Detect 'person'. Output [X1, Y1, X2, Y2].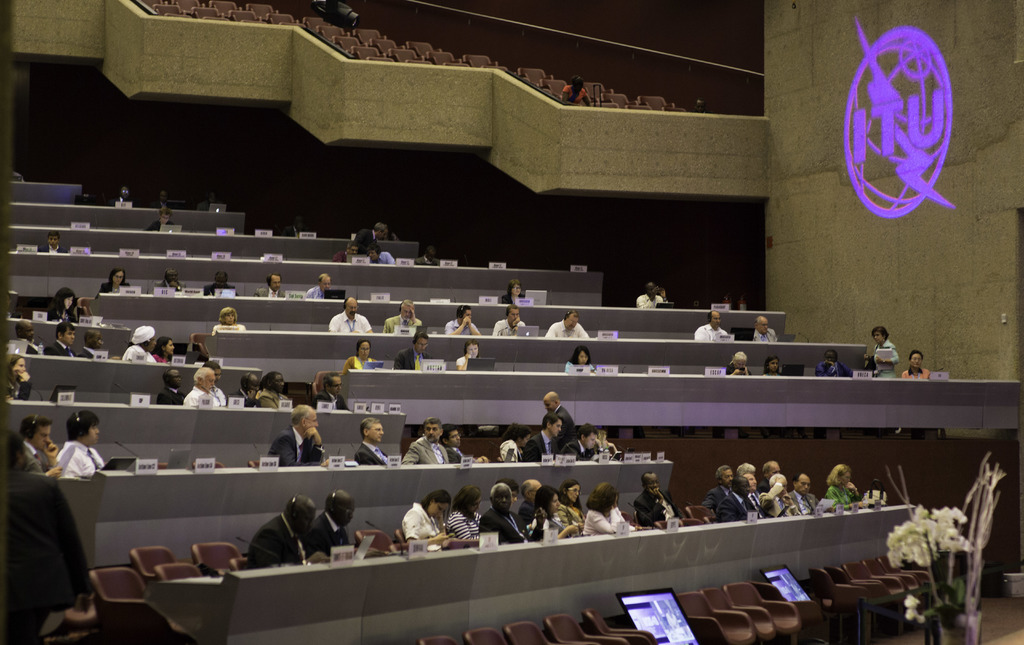
[561, 342, 595, 380].
